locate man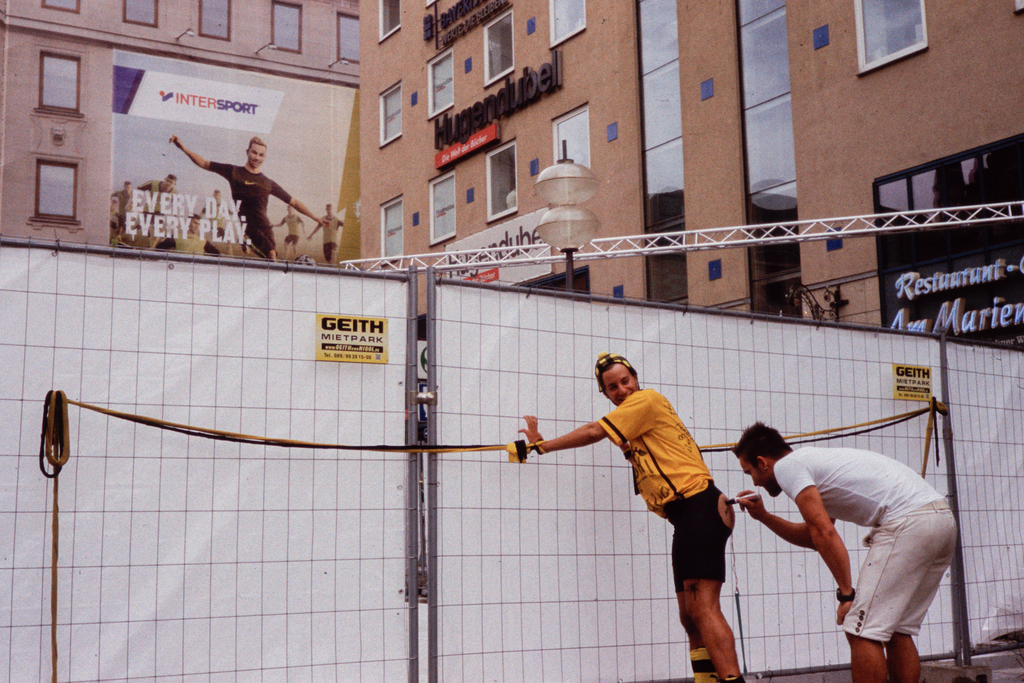
select_region(531, 351, 772, 658)
